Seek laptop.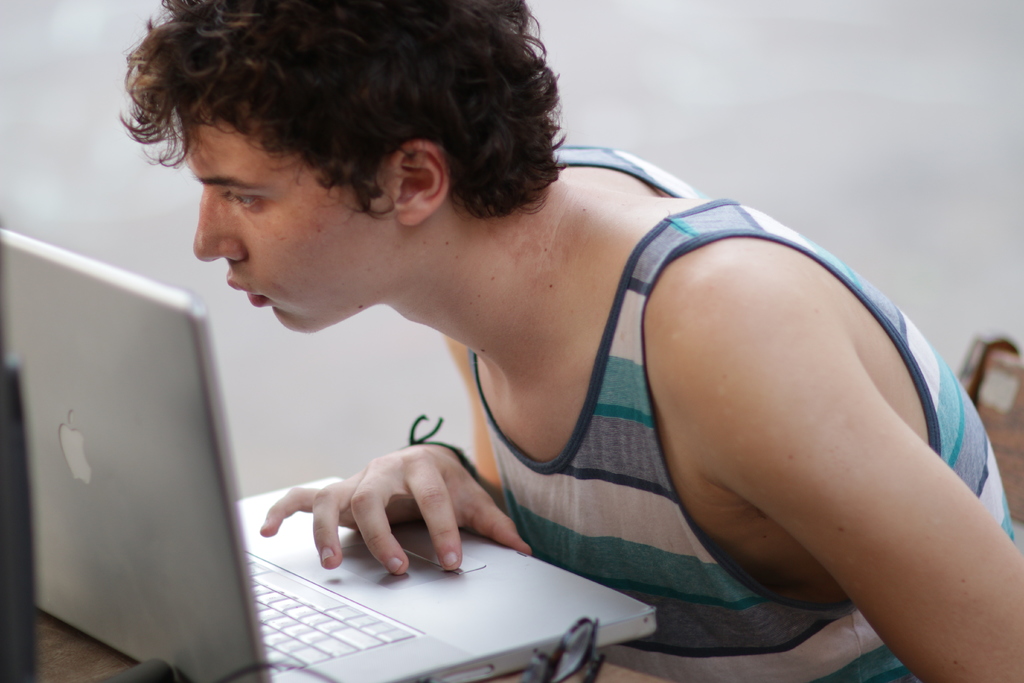
select_region(2, 227, 666, 682).
